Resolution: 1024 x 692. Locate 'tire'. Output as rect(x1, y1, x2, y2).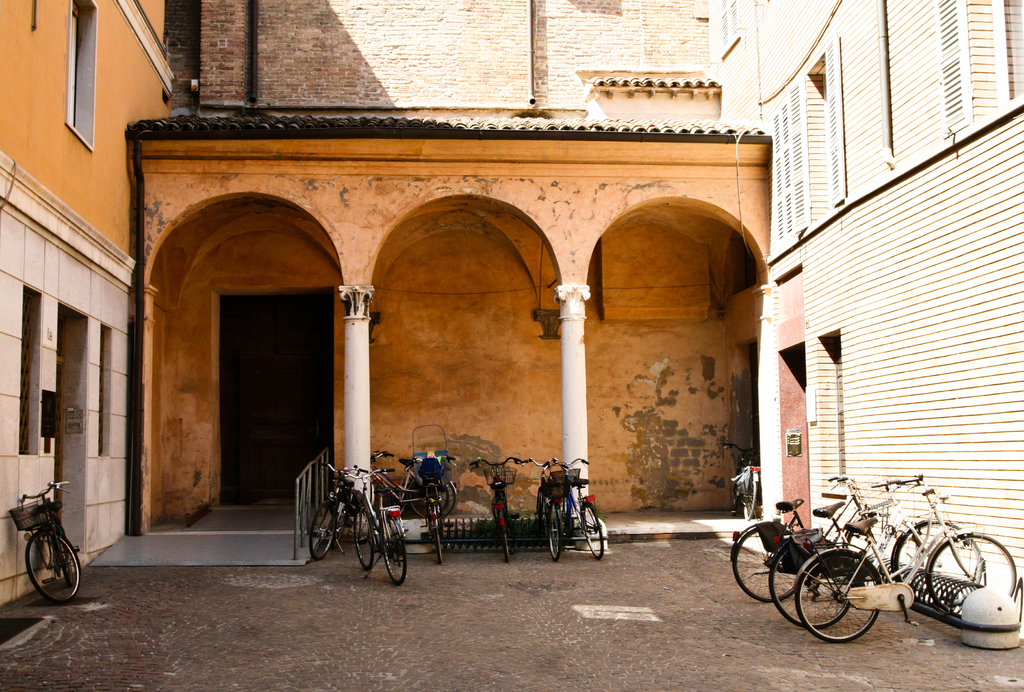
rect(896, 522, 980, 605).
